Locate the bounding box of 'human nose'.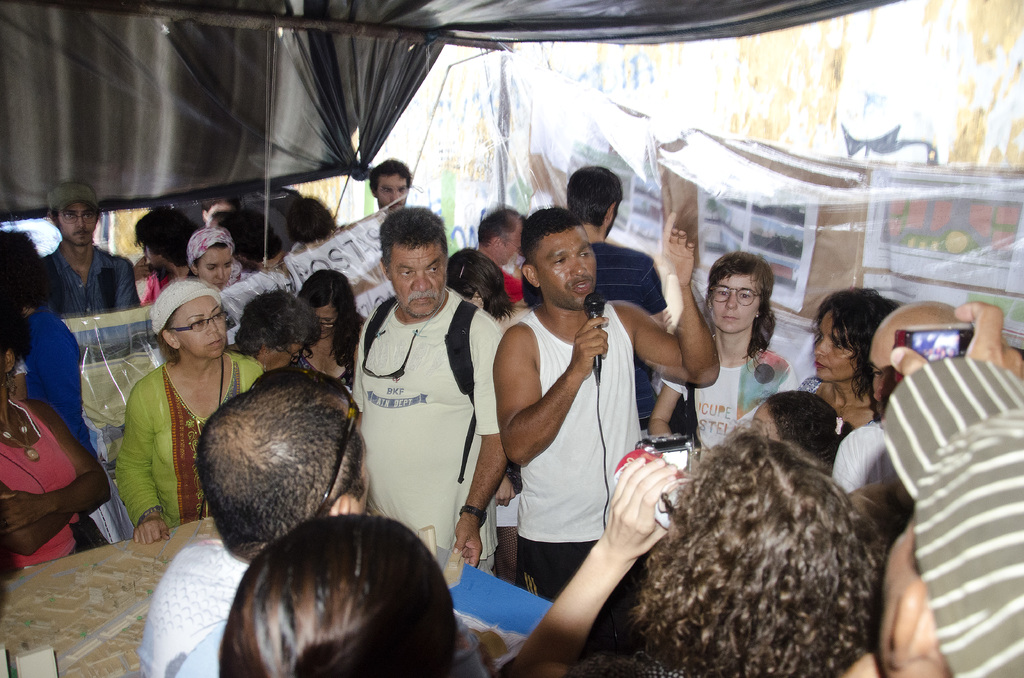
Bounding box: locate(817, 335, 829, 357).
